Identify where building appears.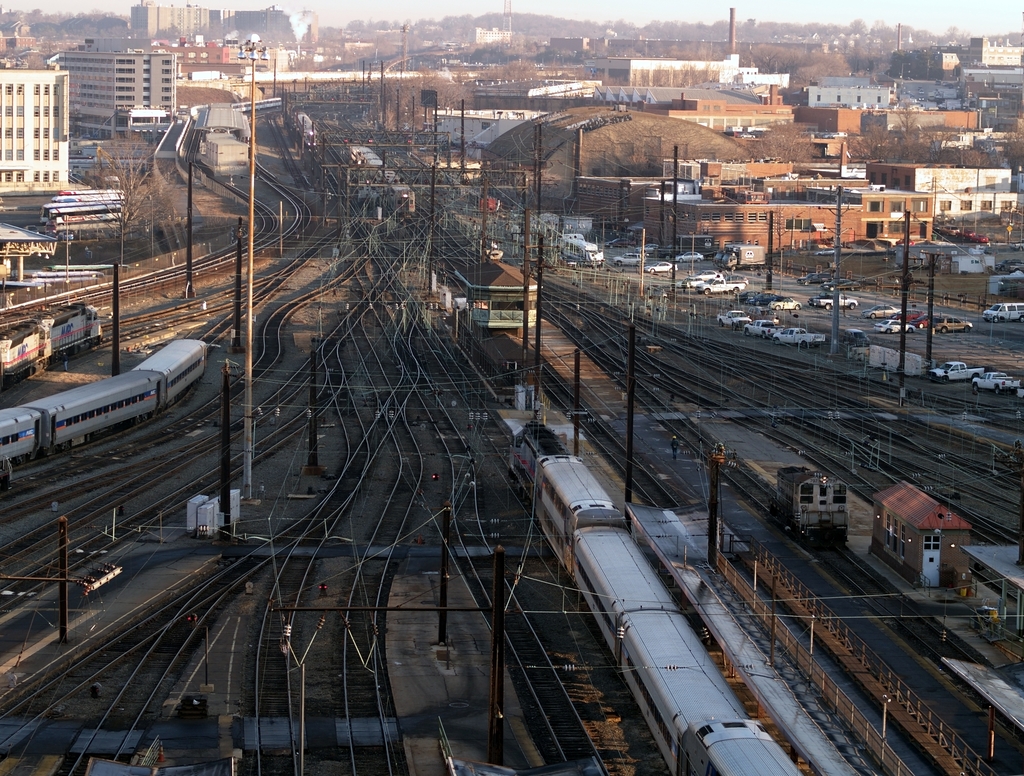
Appears at region(56, 44, 180, 135).
